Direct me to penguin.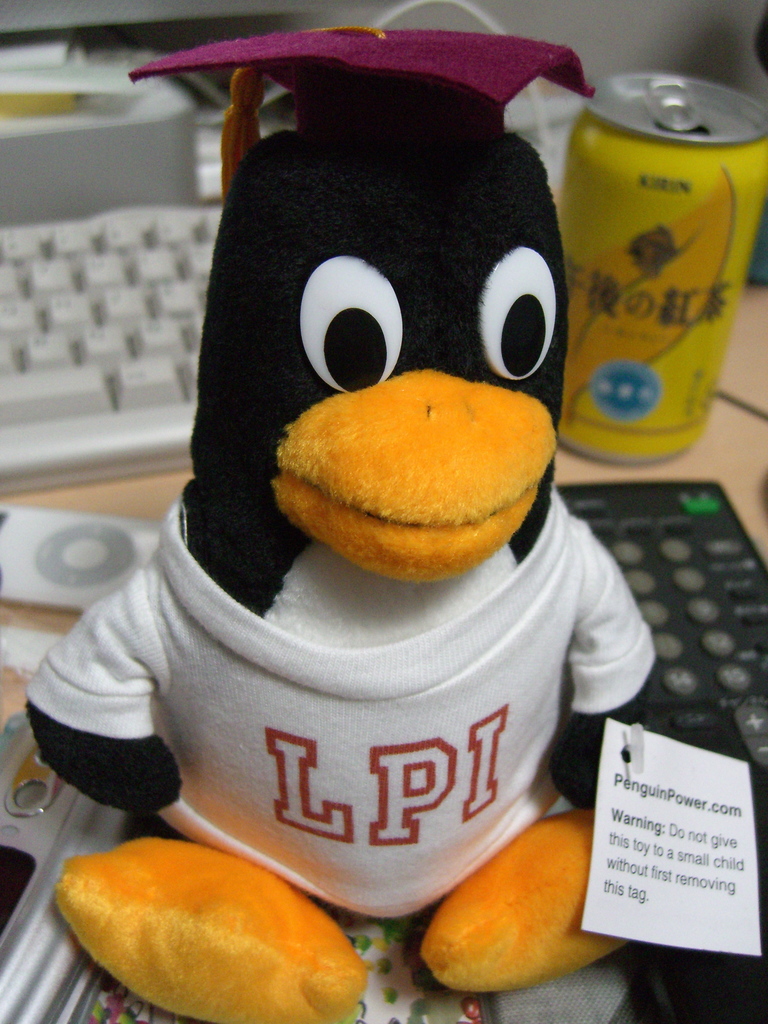
Direction: Rect(17, 22, 660, 1022).
